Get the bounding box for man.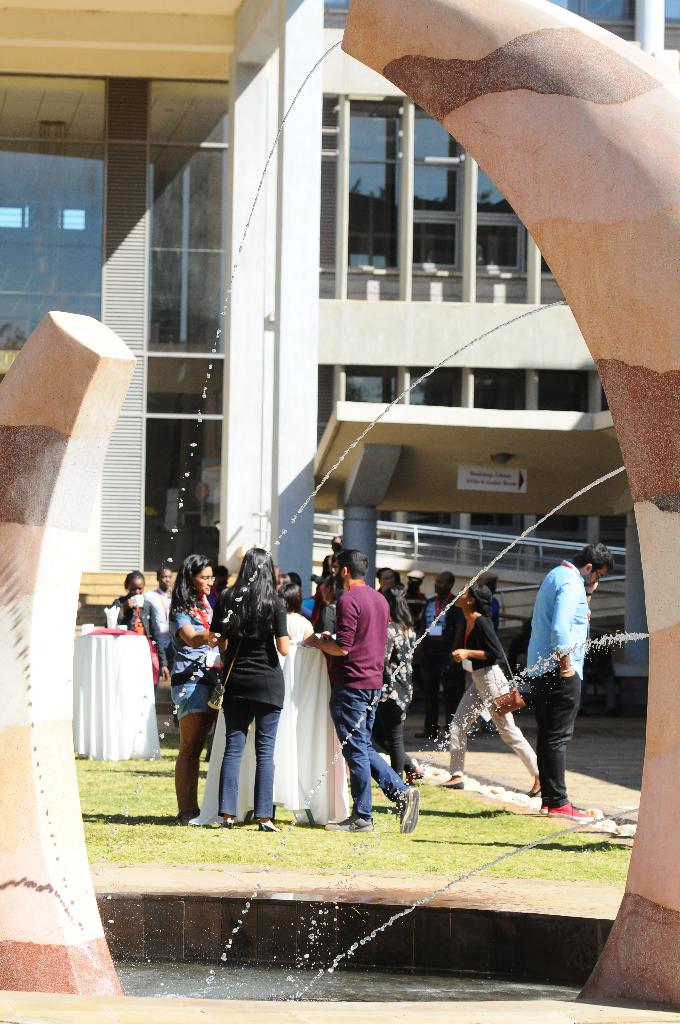
bbox=[517, 539, 617, 822].
